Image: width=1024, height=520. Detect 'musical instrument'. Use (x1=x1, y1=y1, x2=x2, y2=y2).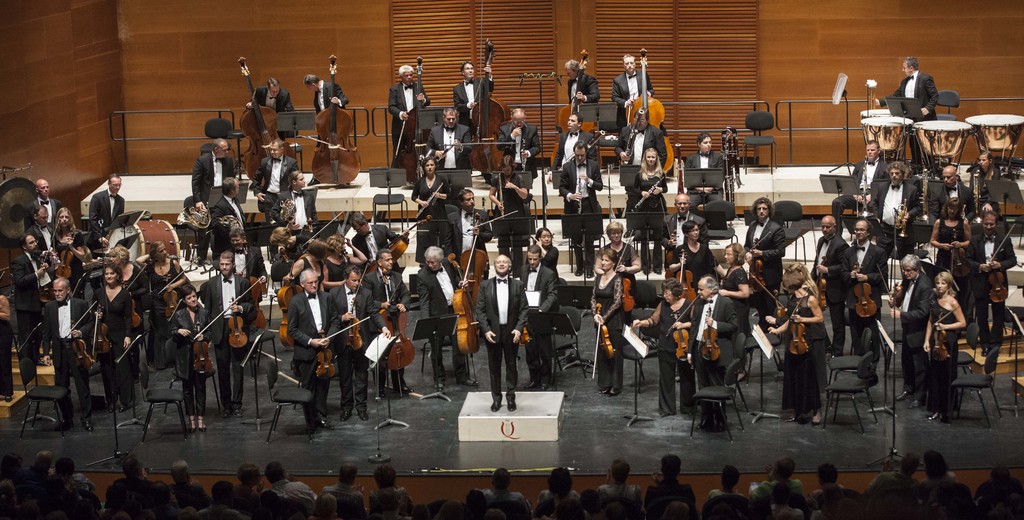
(x1=237, y1=57, x2=299, y2=192).
